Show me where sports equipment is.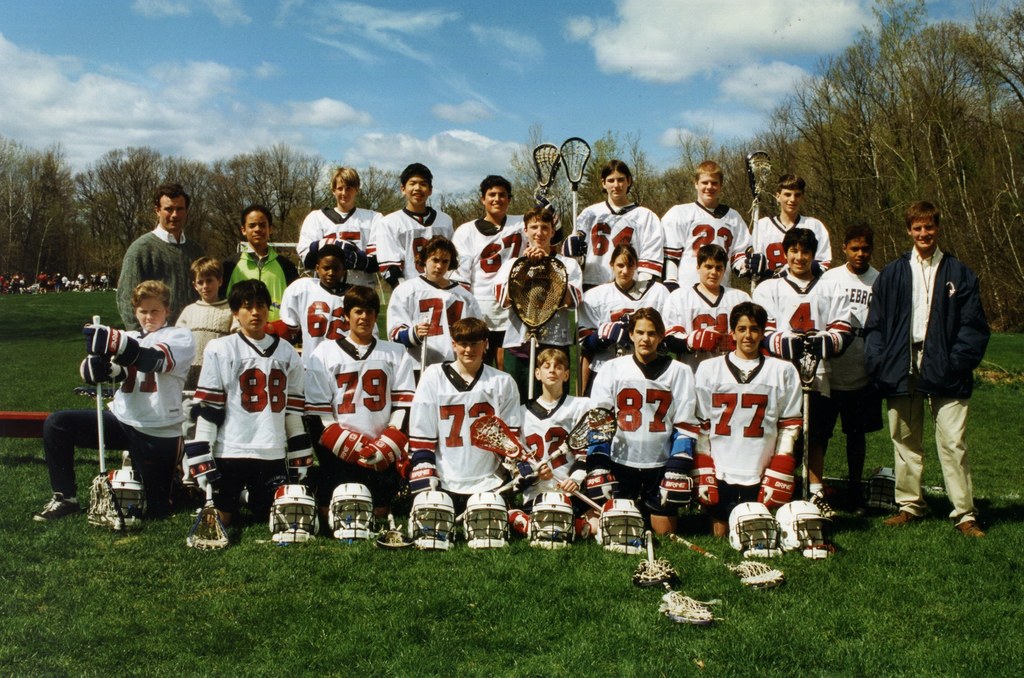
sports equipment is at {"x1": 189, "y1": 484, "x2": 230, "y2": 548}.
